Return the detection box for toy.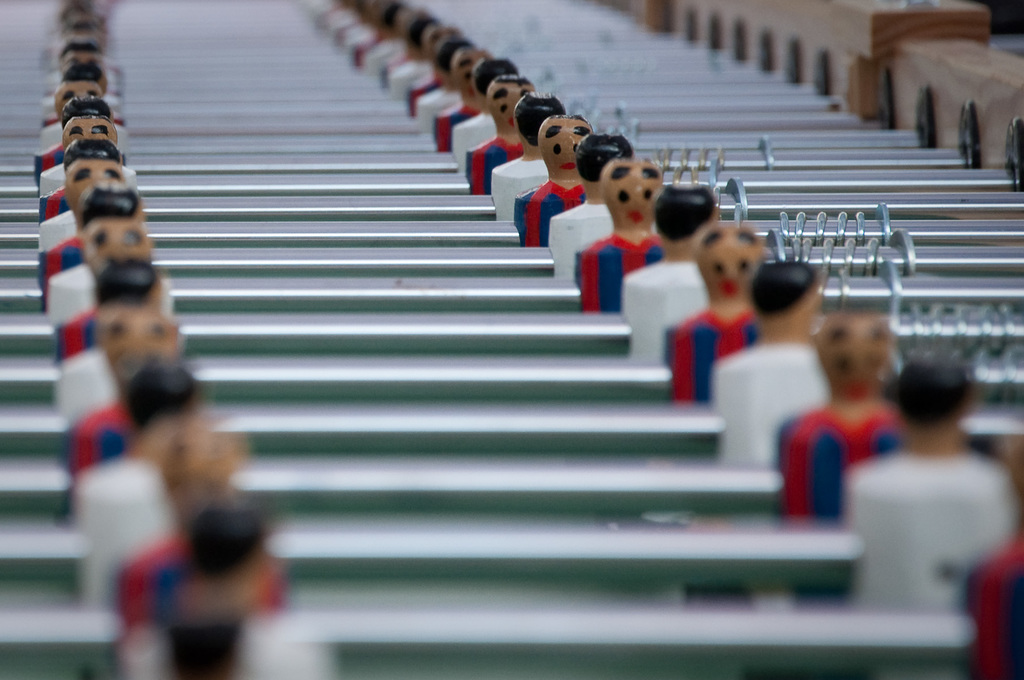
<bbox>115, 419, 287, 619</bbox>.
